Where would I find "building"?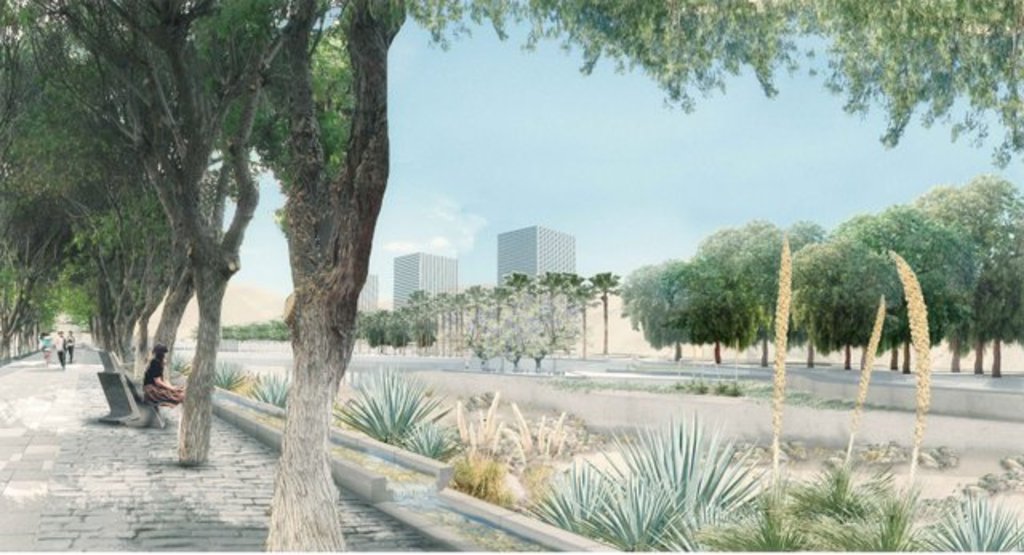
At Rect(392, 248, 461, 309).
